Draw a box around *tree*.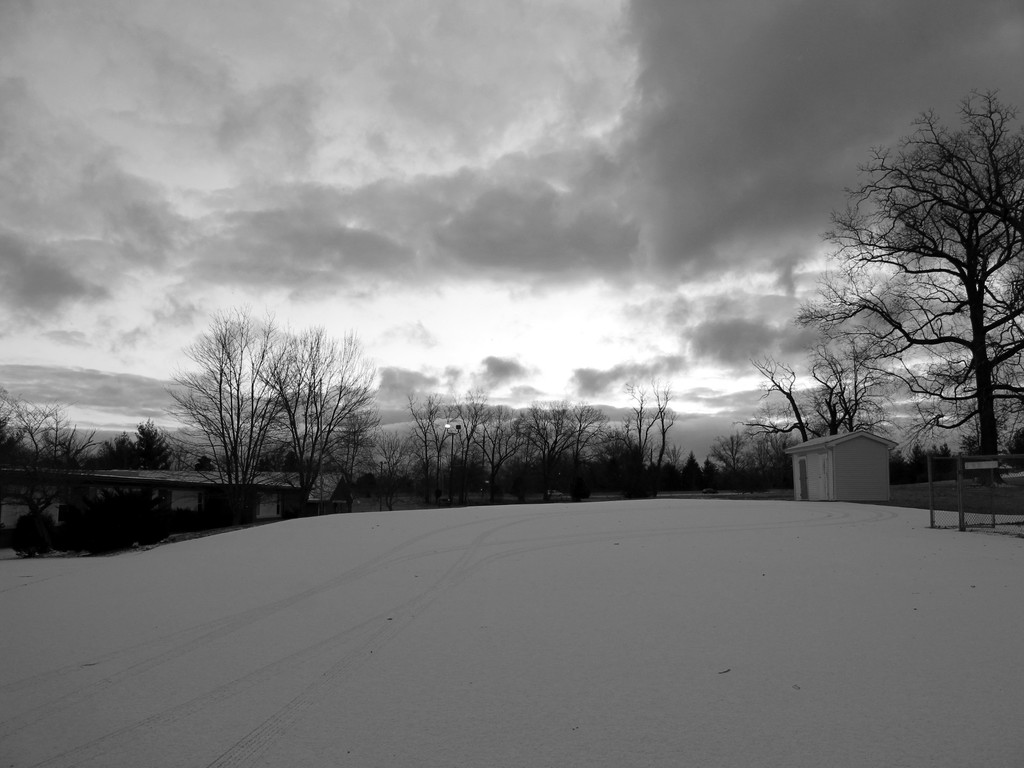
(745, 318, 883, 473).
